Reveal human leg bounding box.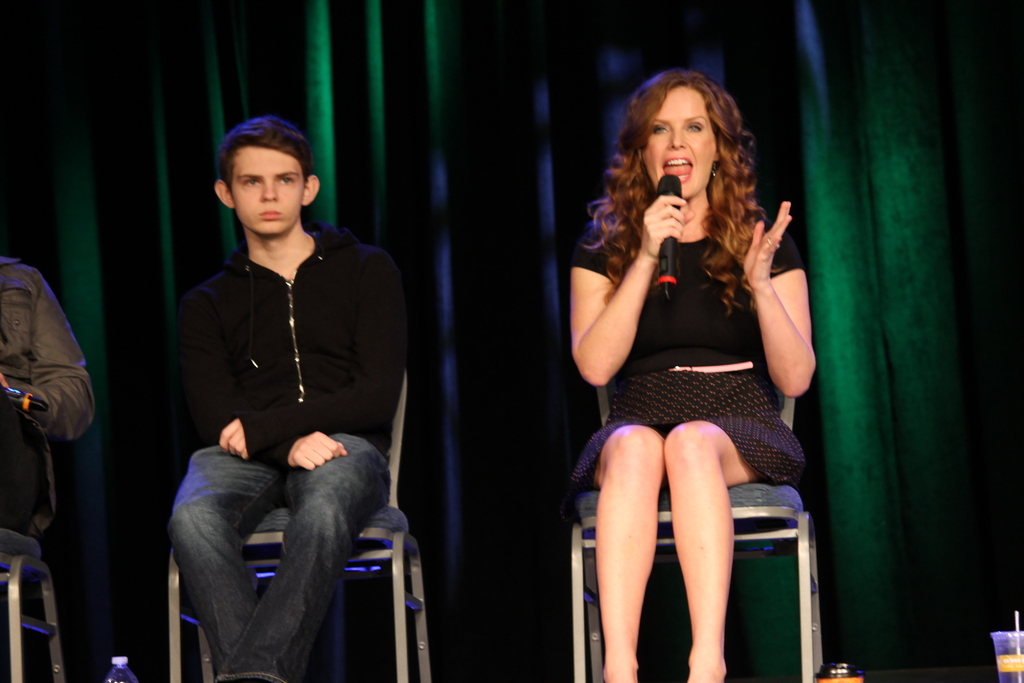
Revealed: bbox(220, 427, 385, 682).
